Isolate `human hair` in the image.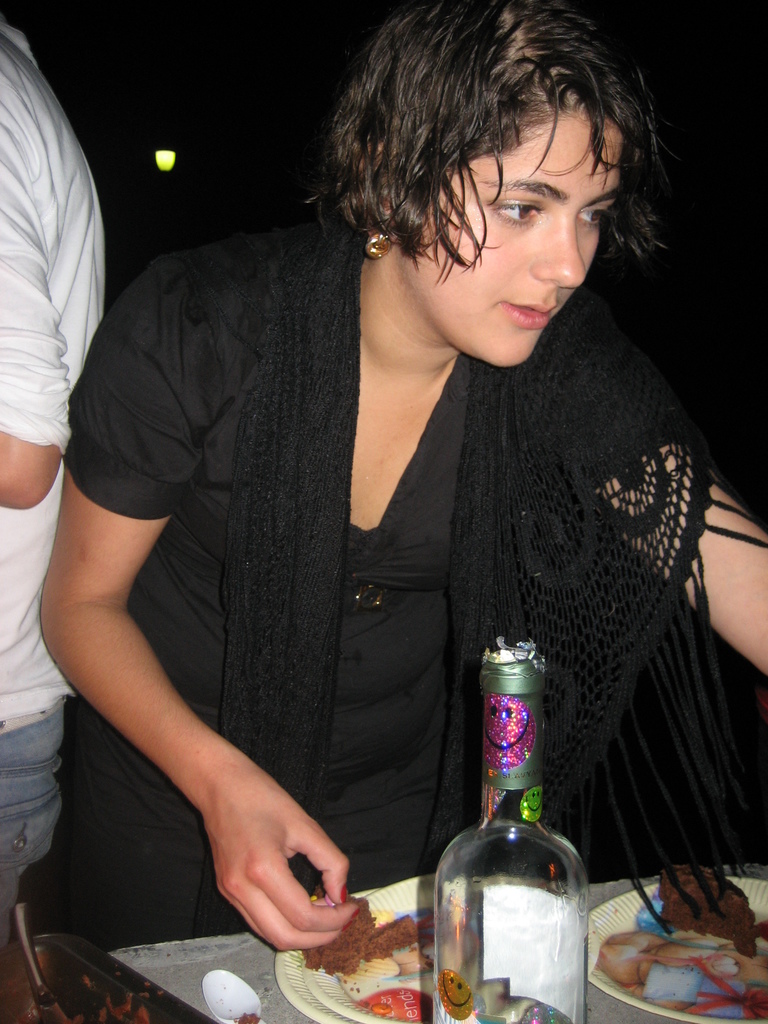
Isolated region: box=[320, 0, 679, 271].
